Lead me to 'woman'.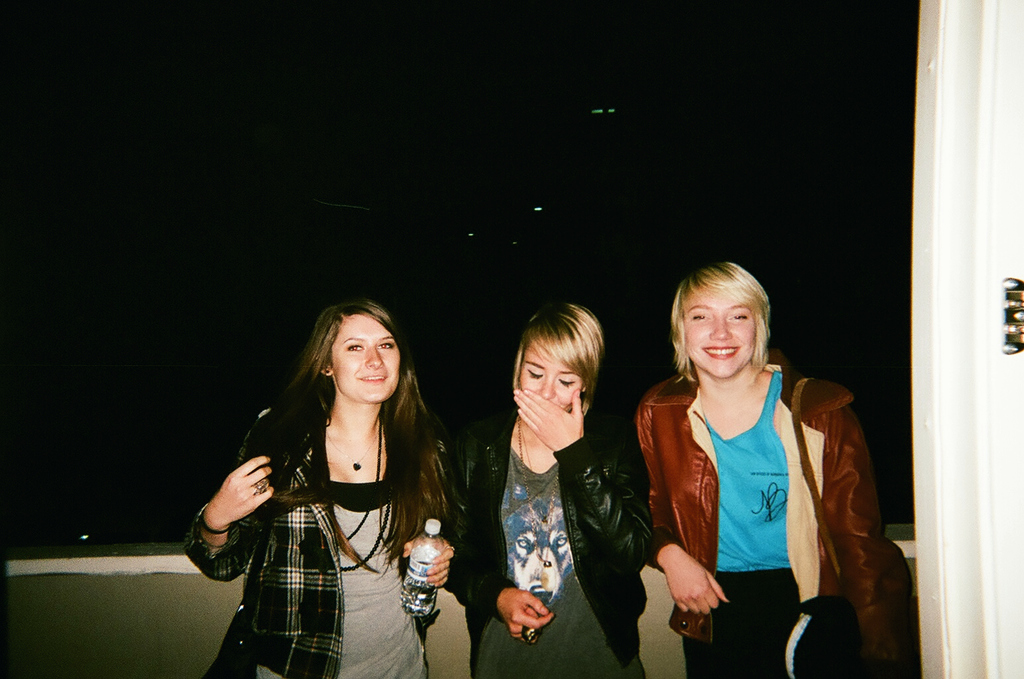
Lead to (629, 259, 923, 678).
